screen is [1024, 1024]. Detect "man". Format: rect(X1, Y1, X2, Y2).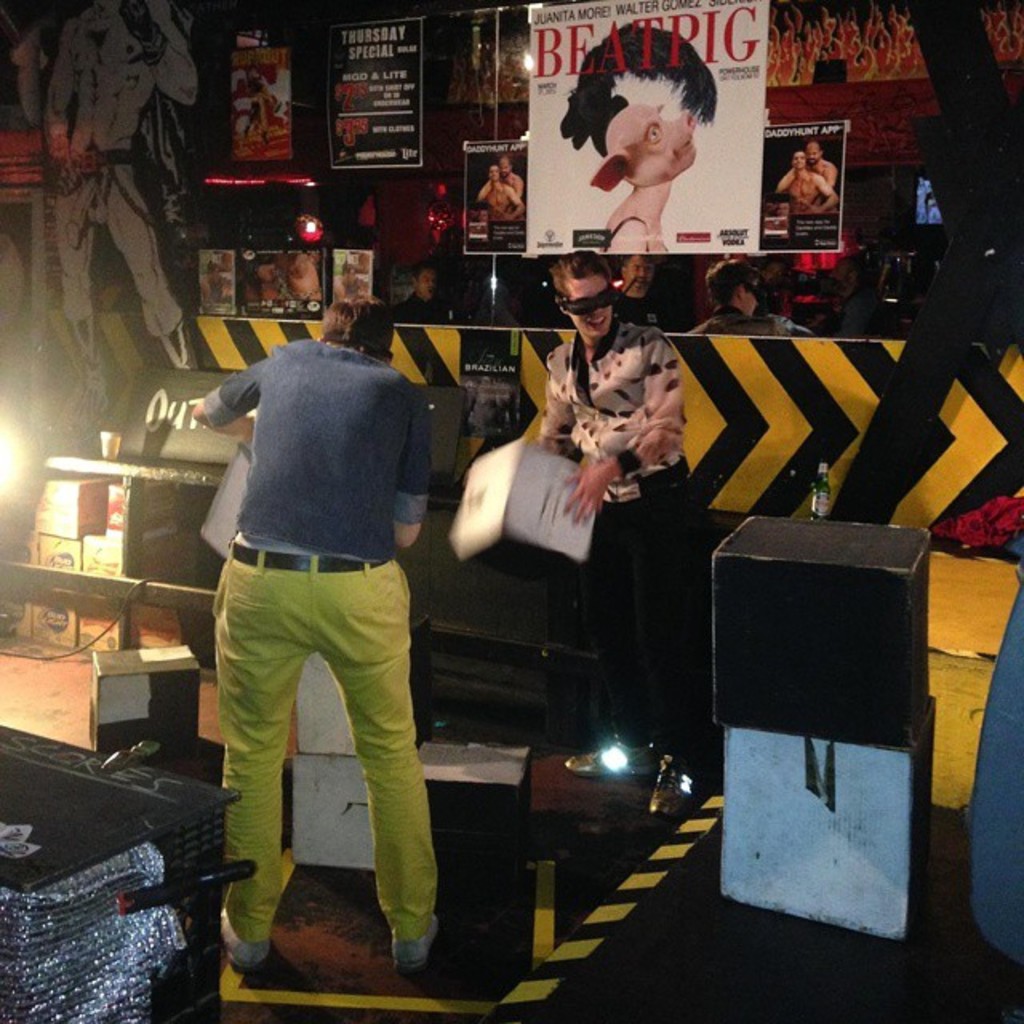
rect(0, 0, 200, 440).
